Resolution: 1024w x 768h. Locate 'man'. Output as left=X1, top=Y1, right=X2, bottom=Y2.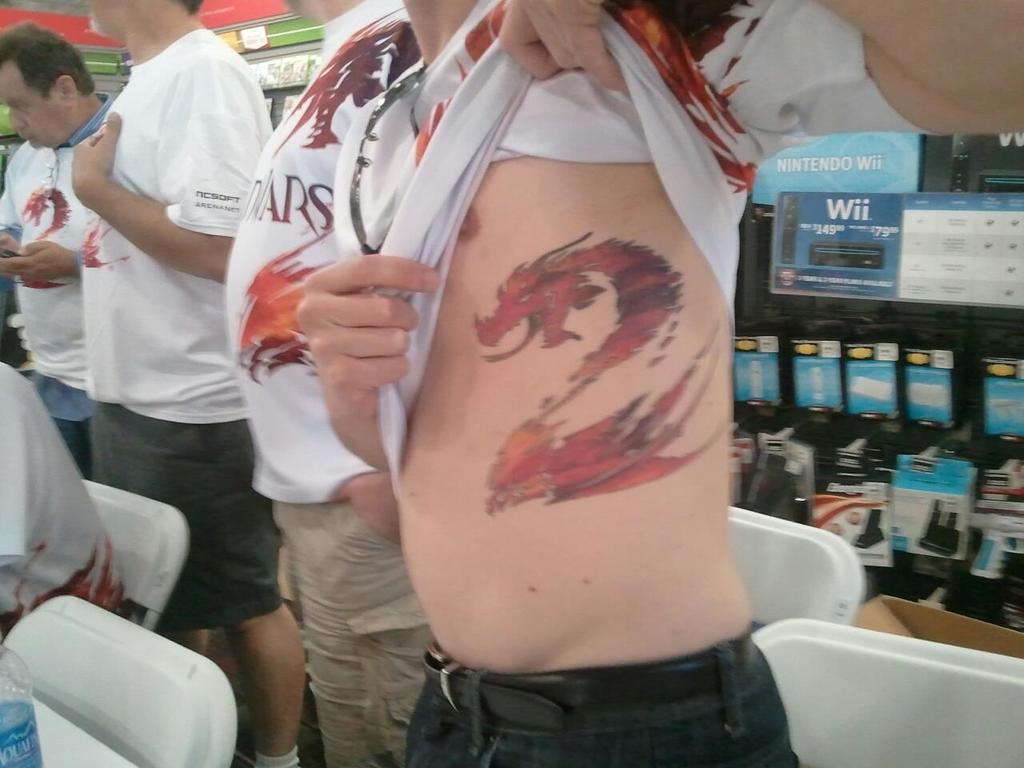
left=220, top=0, right=430, bottom=767.
